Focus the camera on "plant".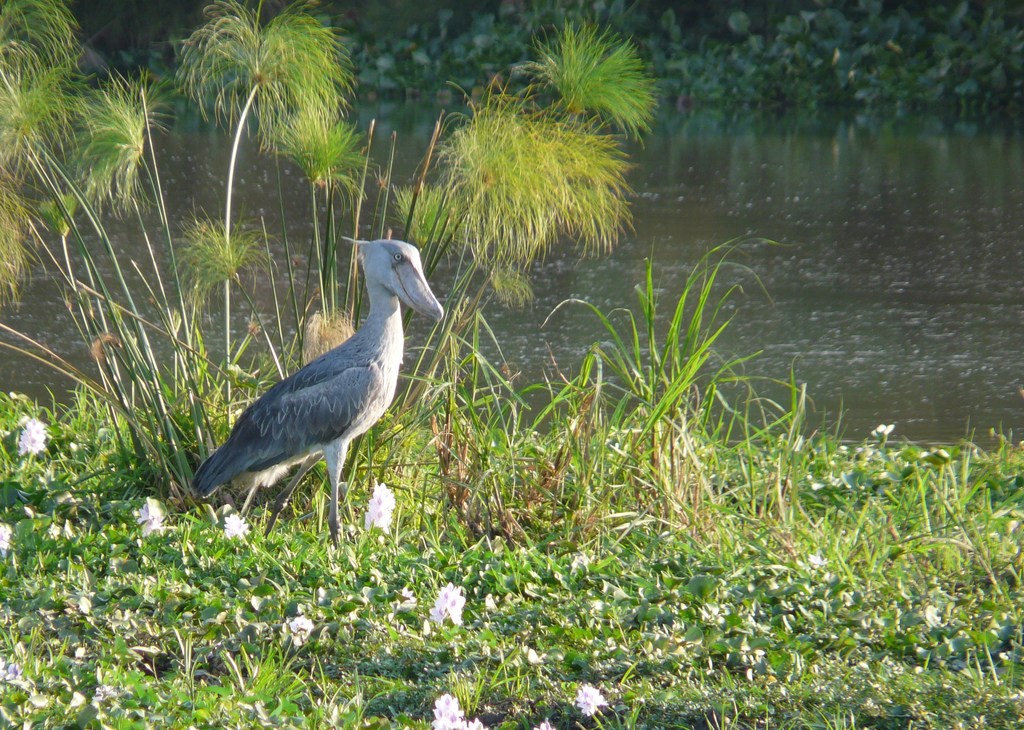
Focus region: bbox=[170, 1, 358, 426].
